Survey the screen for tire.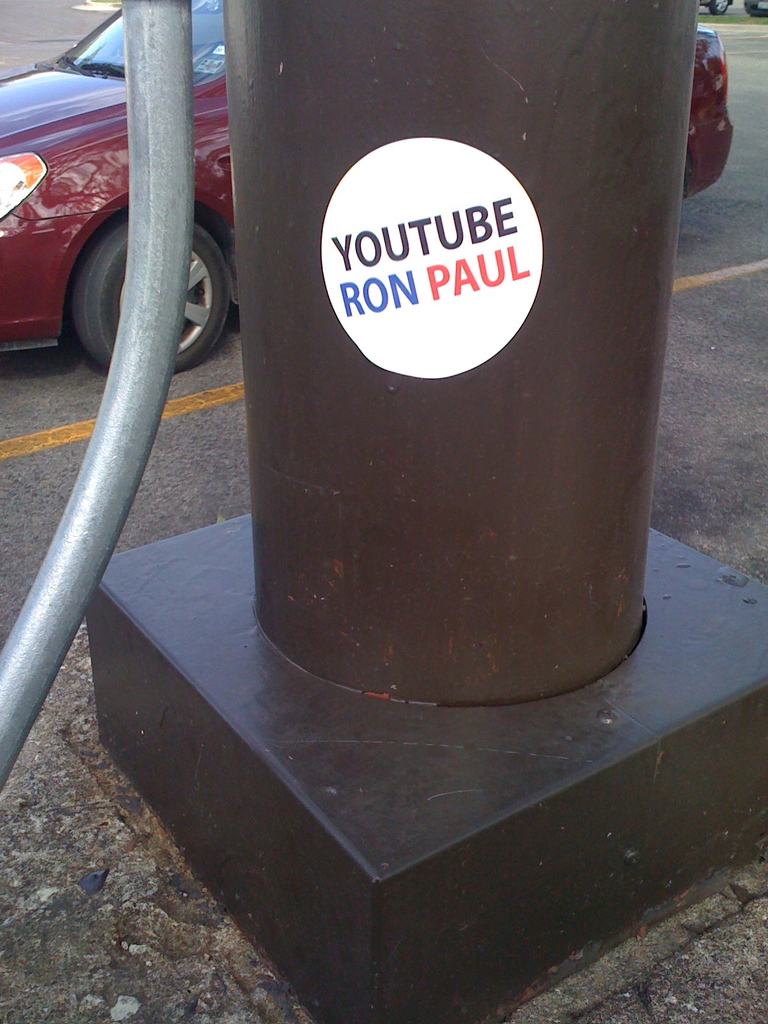
Survey found: pyautogui.locateOnScreen(705, 1, 732, 16).
